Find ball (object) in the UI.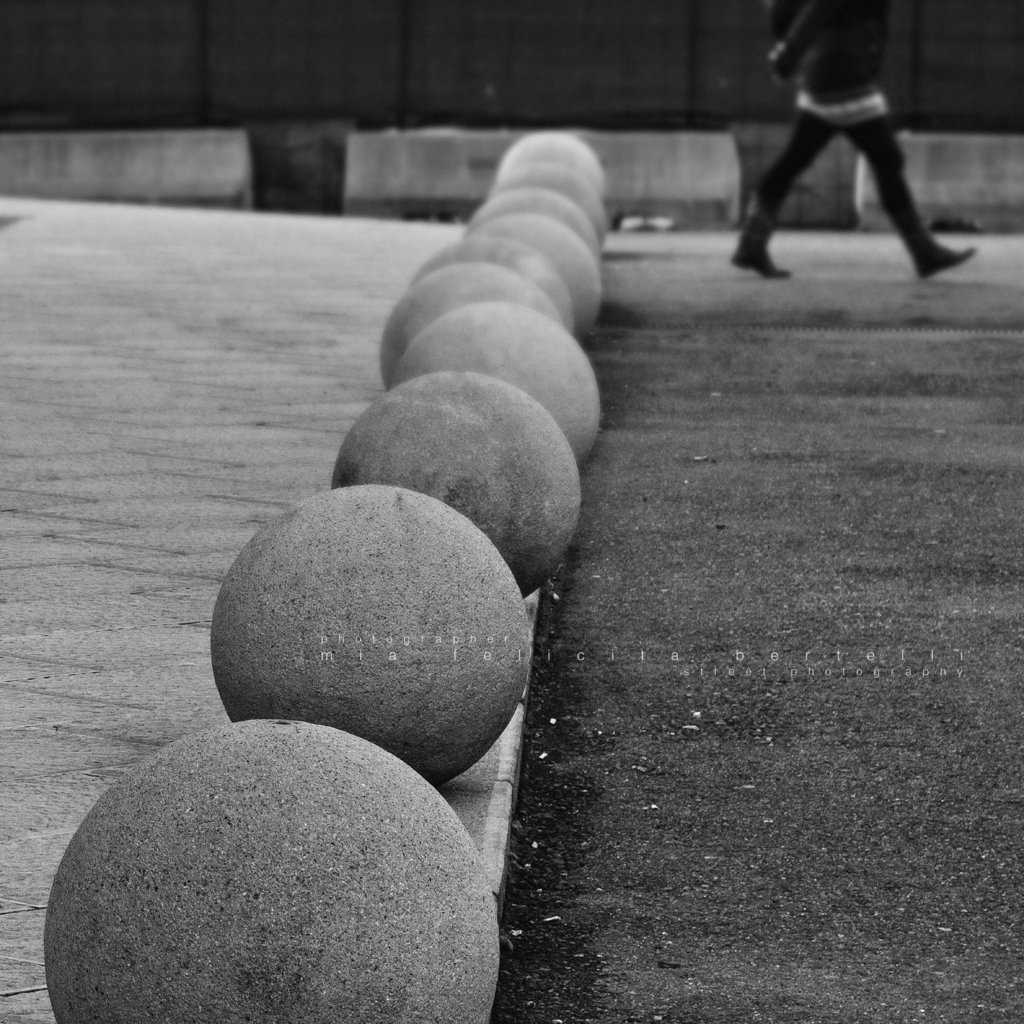
UI element at bbox=(401, 300, 607, 469).
